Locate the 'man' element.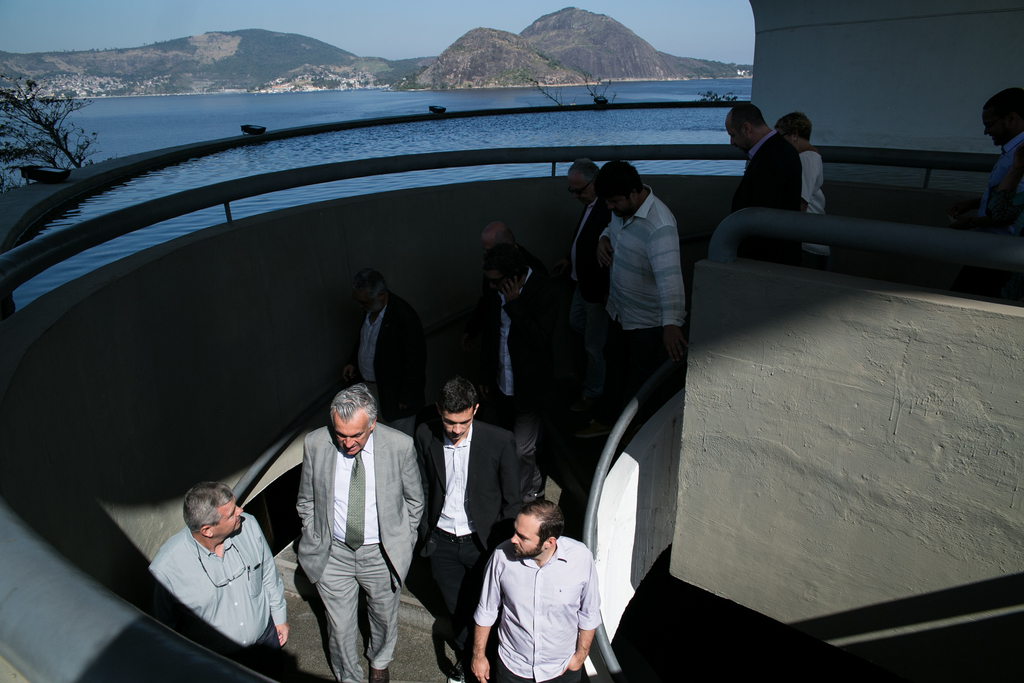
Element bbox: 150:483:294:655.
